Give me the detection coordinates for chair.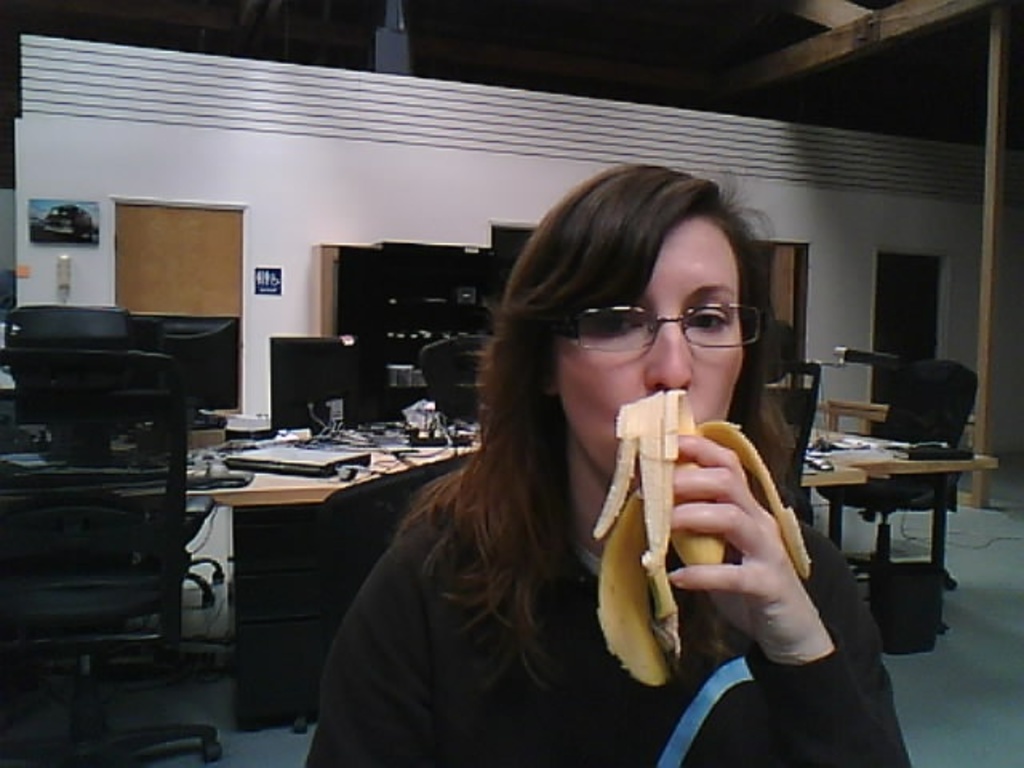
box(315, 450, 482, 627).
